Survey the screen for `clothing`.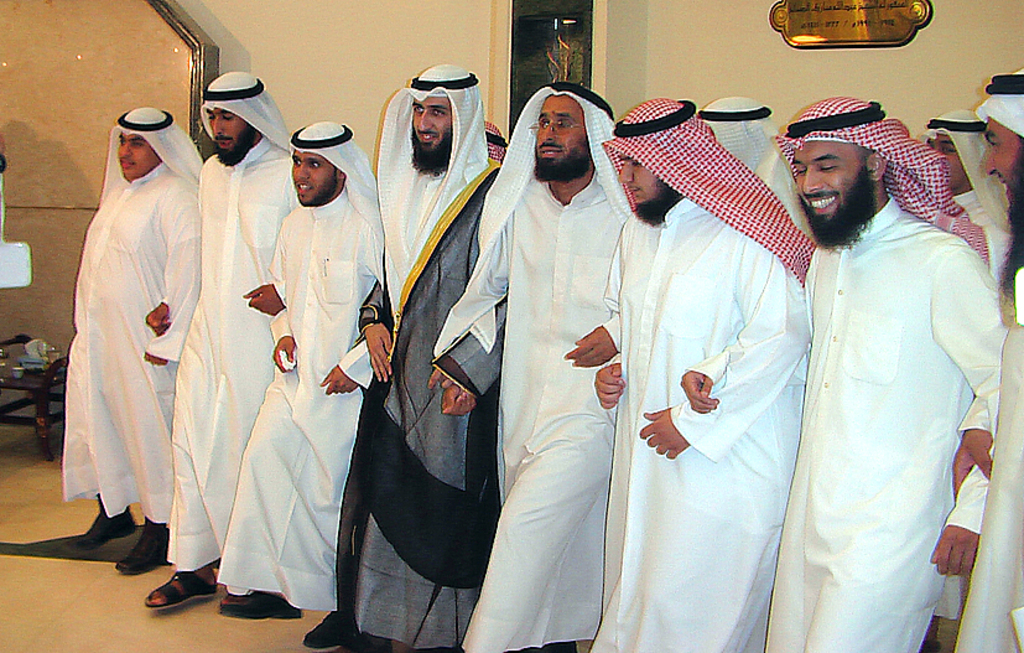
Survey found: [x1=601, y1=94, x2=802, y2=652].
